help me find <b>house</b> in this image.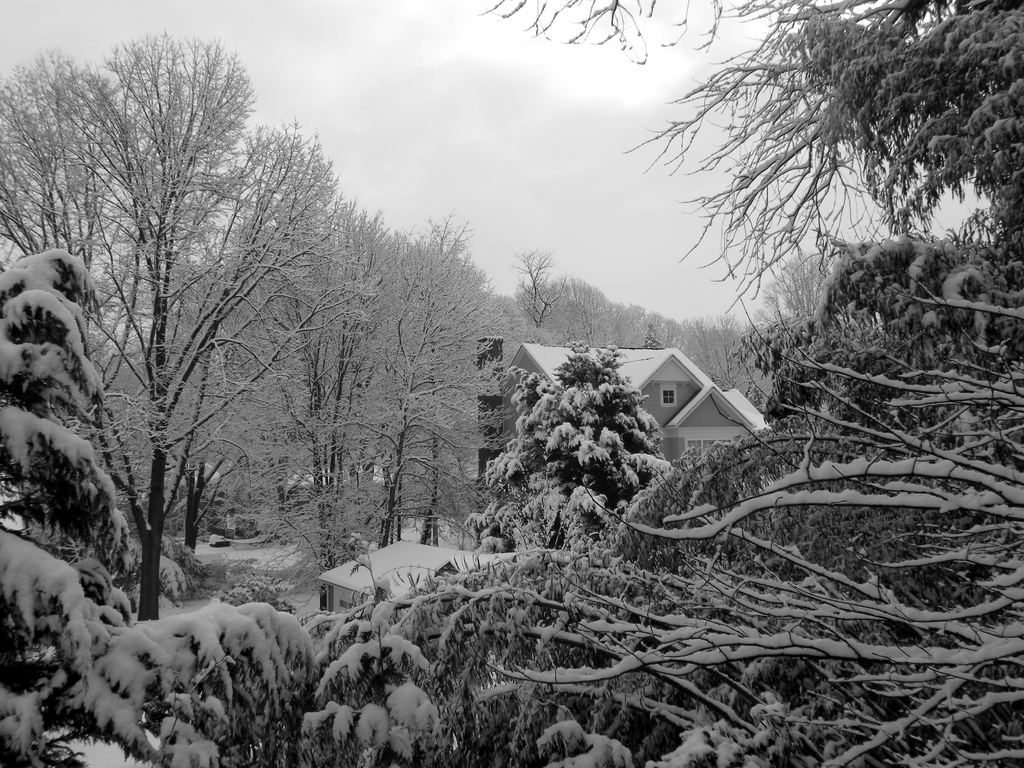
Found it: detection(459, 319, 767, 540).
